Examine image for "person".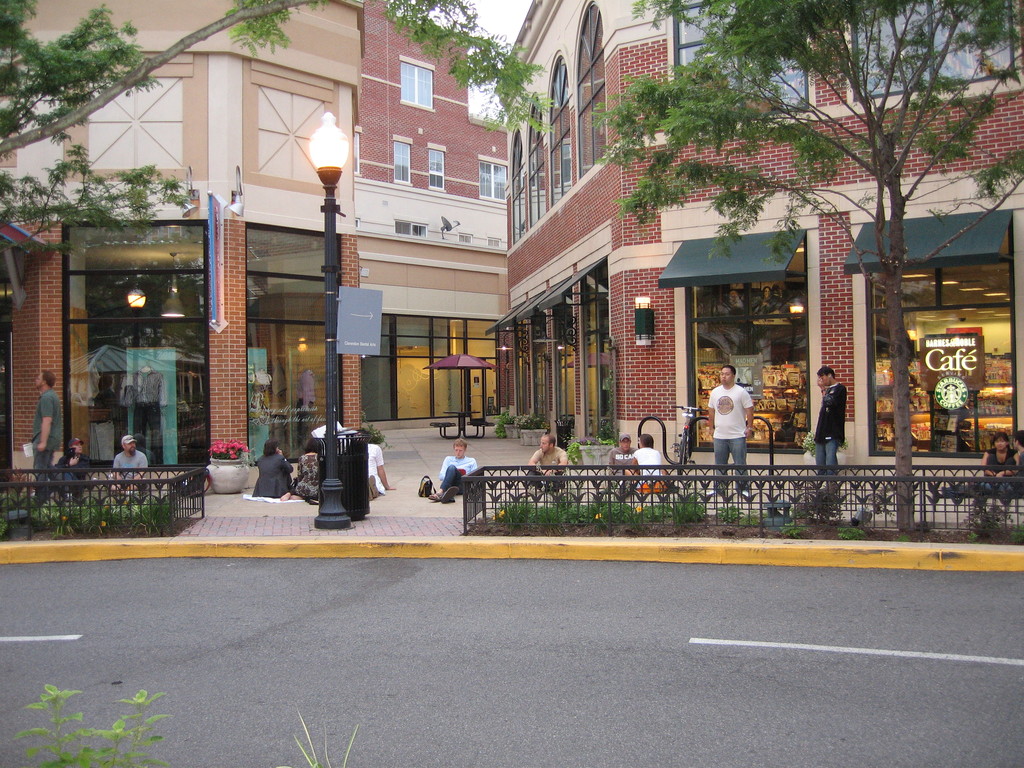
Examination result: l=100, t=441, r=148, b=492.
